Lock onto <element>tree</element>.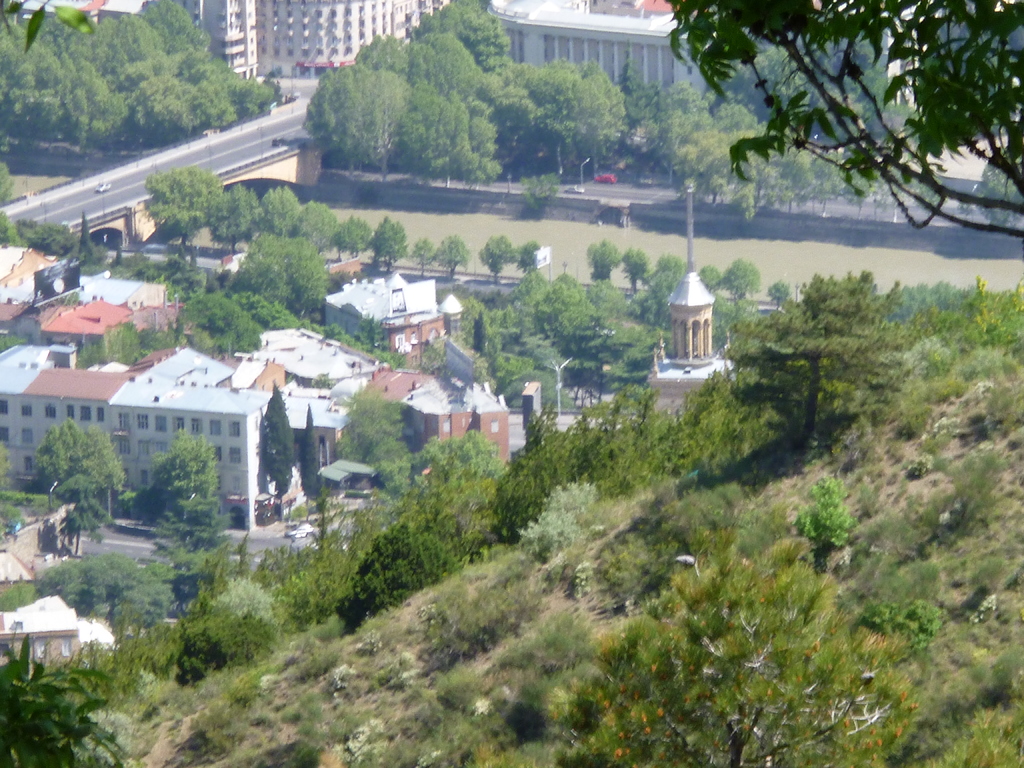
Locked: <bbox>300, 399, 328, 518</bbox>.
